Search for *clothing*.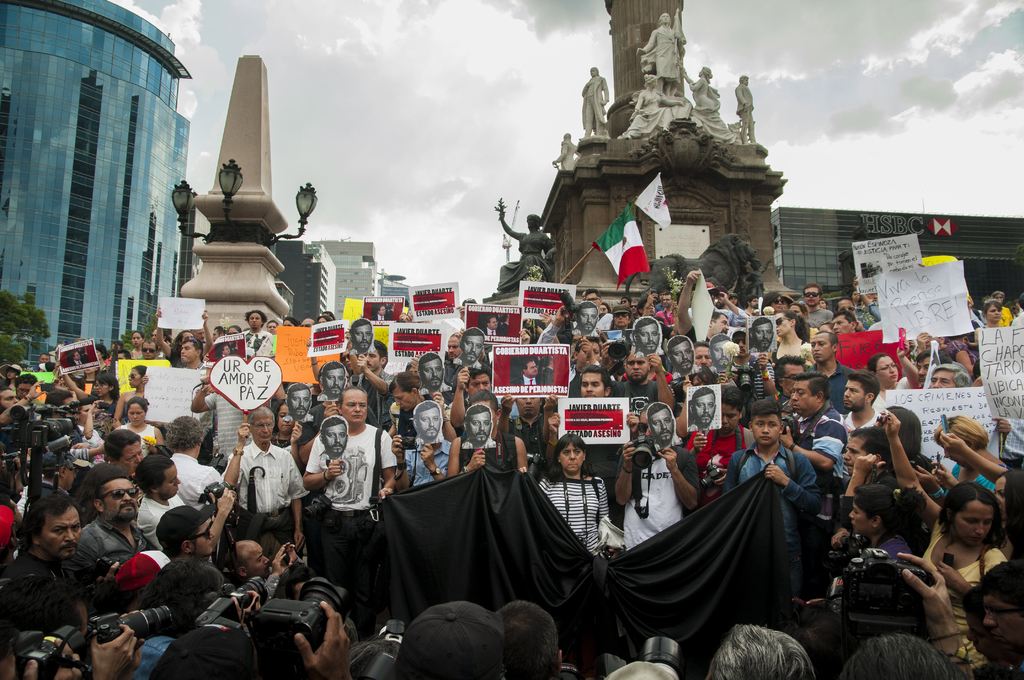
Found at [x1=71, y1=428, x2=108, y2=448].
